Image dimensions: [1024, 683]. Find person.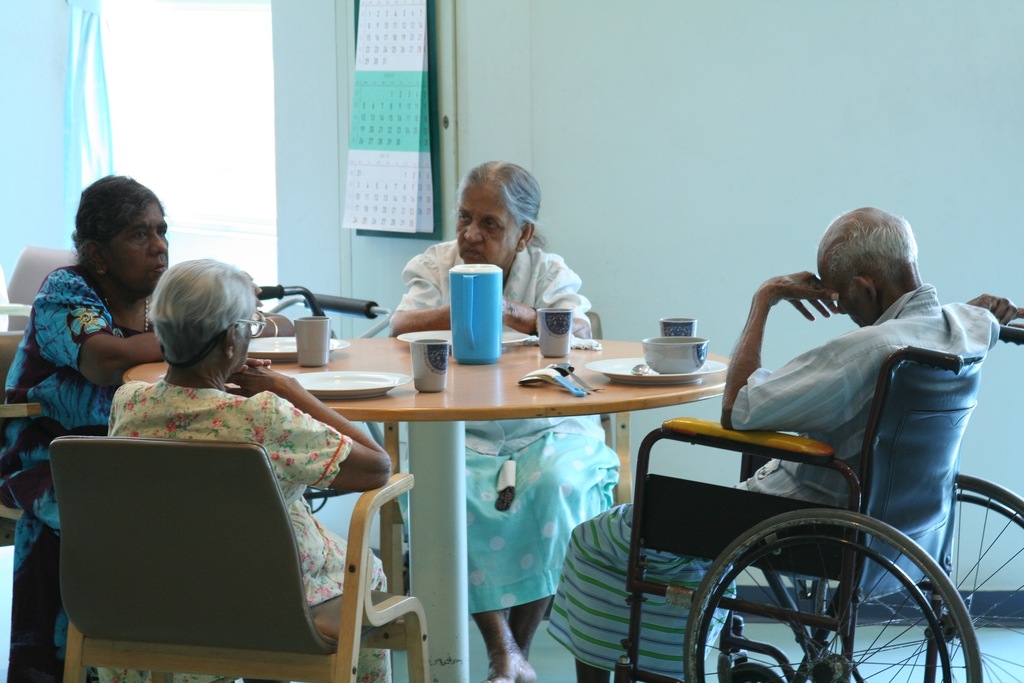
pyautogui.locateOnScreen(544, 207, 998, 682).
